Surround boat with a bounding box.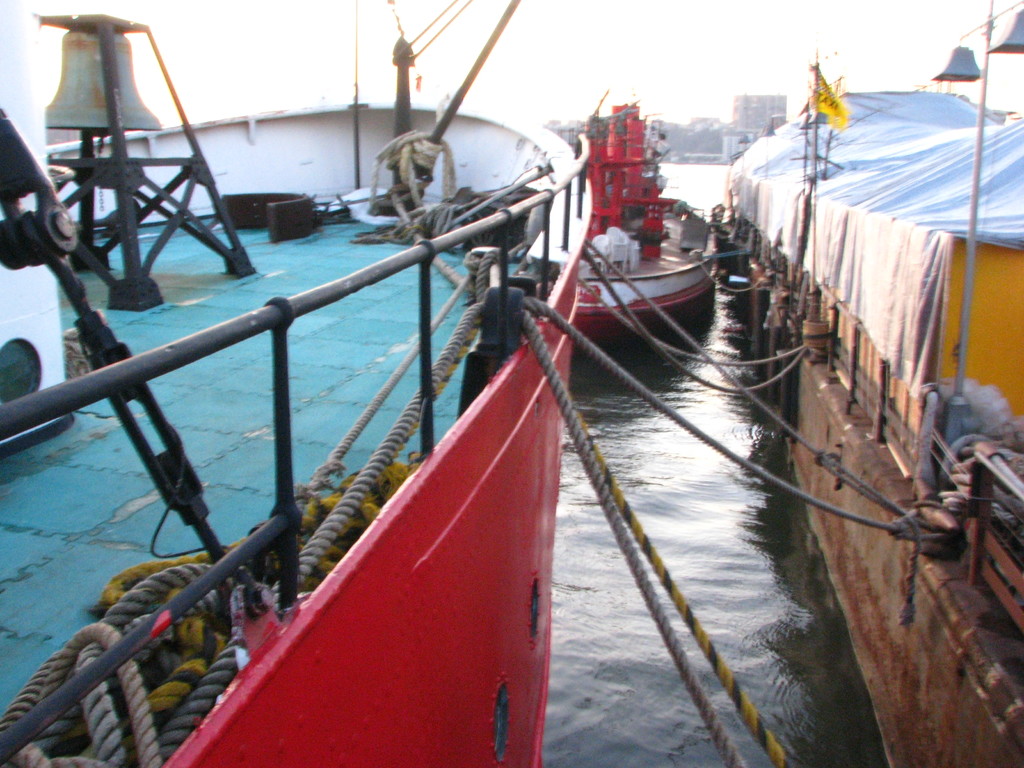
<bbox>0, 4, 598, 767</bbox>.
